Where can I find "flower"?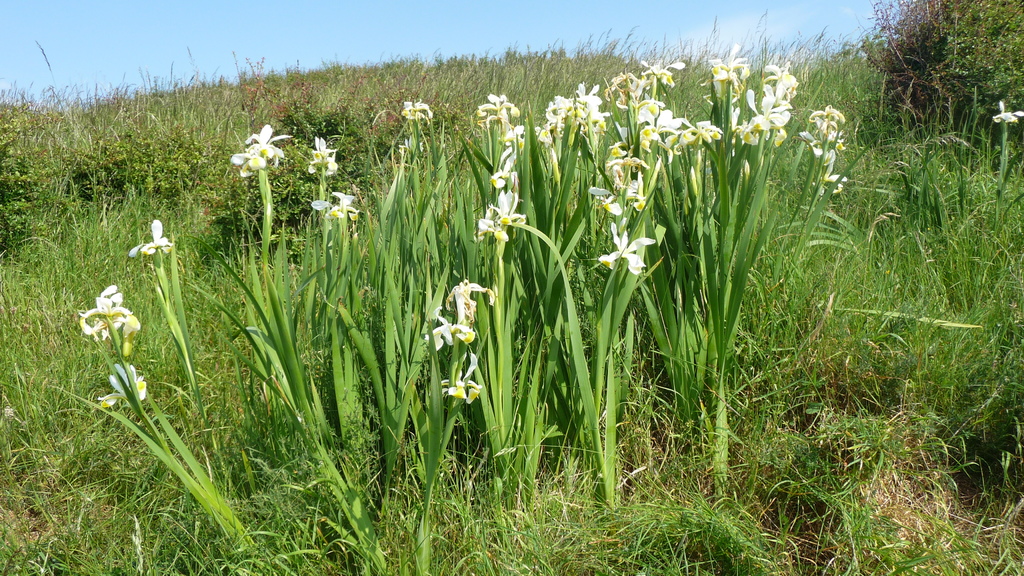
You can find it at <region>808, 111, 844, 171</region>.
